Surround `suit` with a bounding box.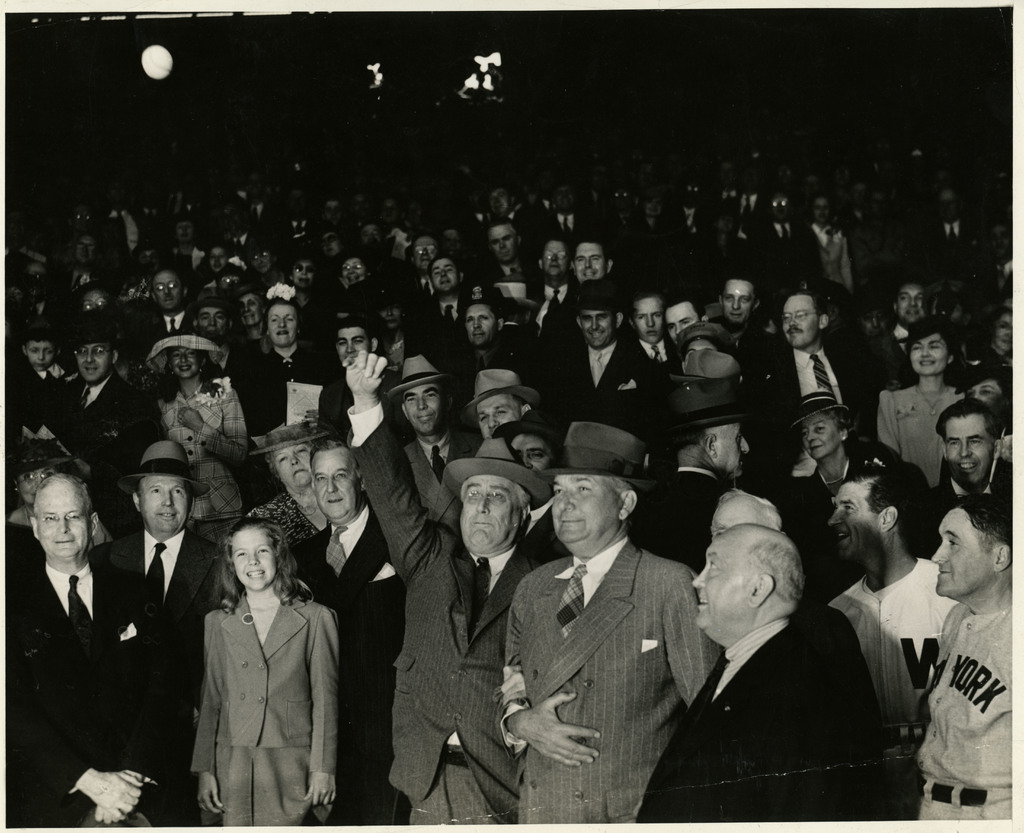
623 460 735 573.
